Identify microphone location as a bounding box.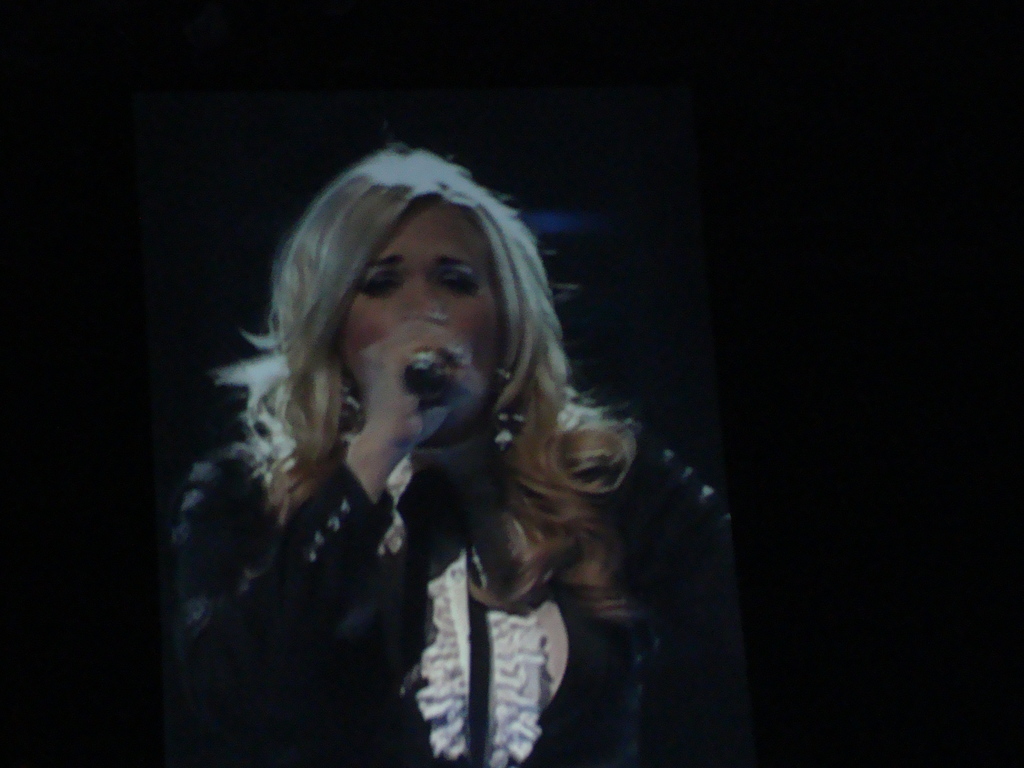
bbox(392, 336, 441, 413).
